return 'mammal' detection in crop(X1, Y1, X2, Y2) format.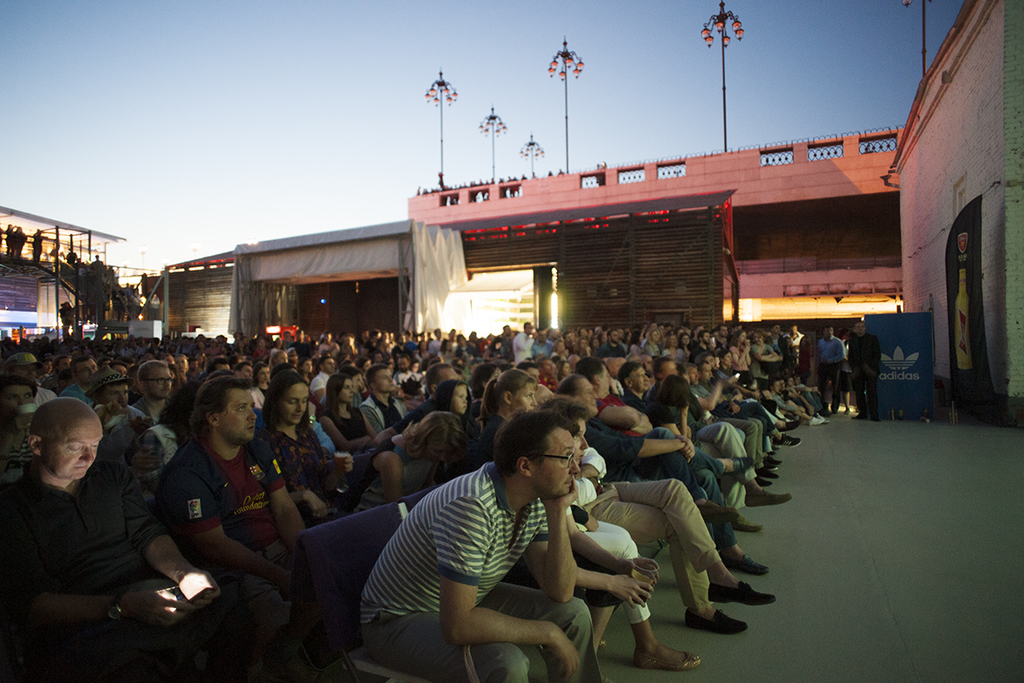
crop(113, 282, 147, 320).
